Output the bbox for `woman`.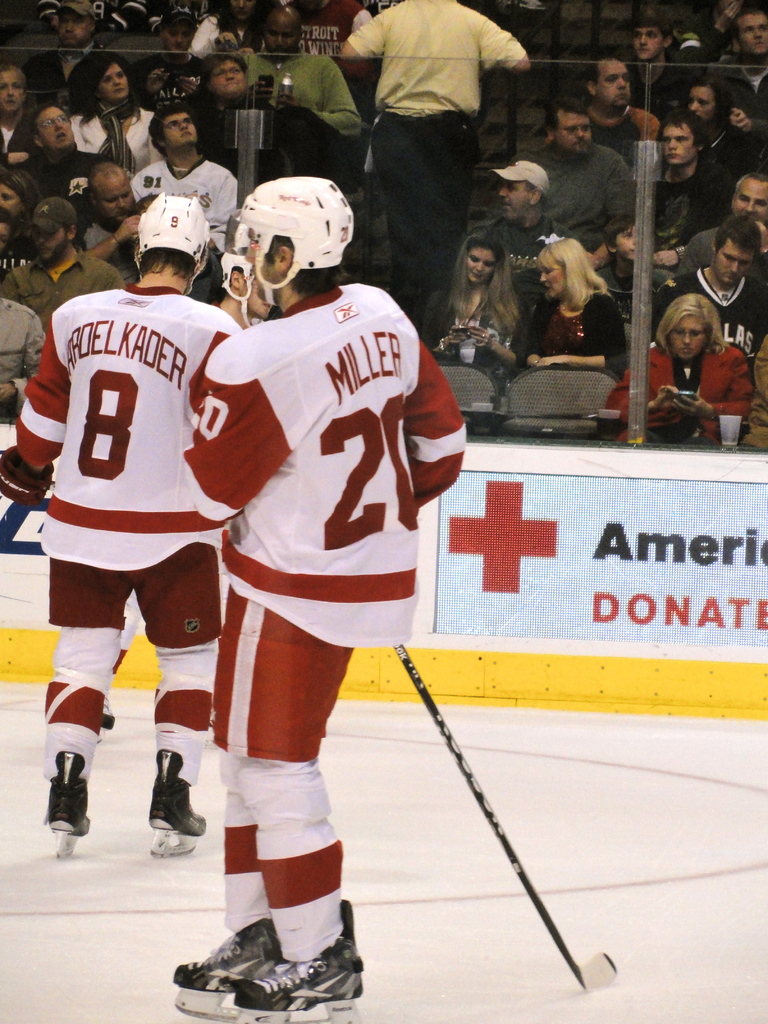
652 270 739 425.
